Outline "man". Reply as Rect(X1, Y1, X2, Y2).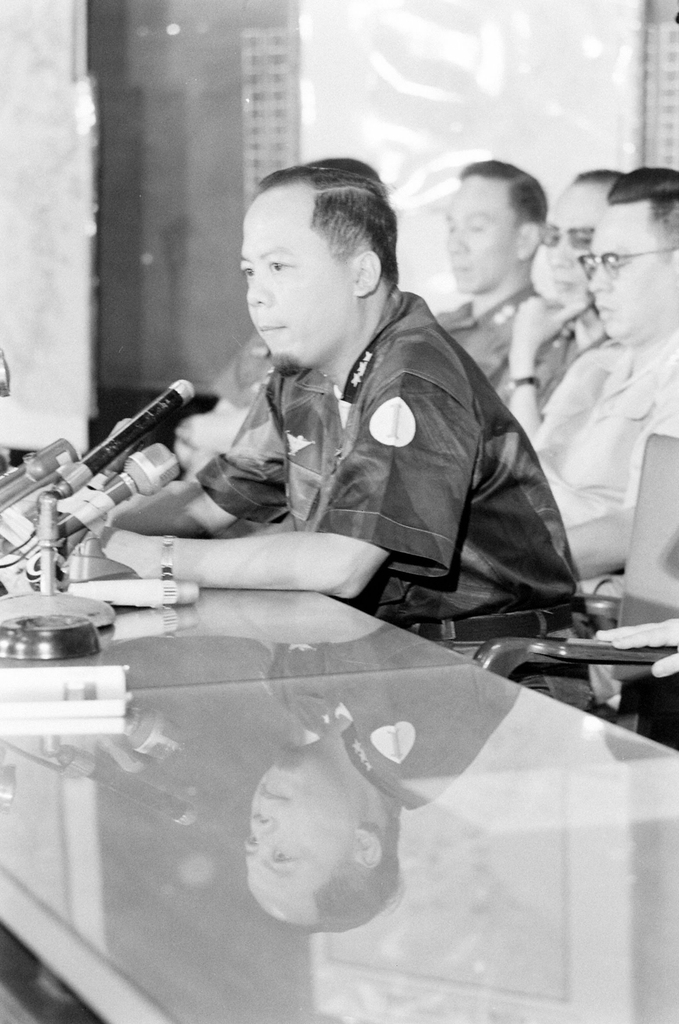
Rect(97, 205, 593, 644).
